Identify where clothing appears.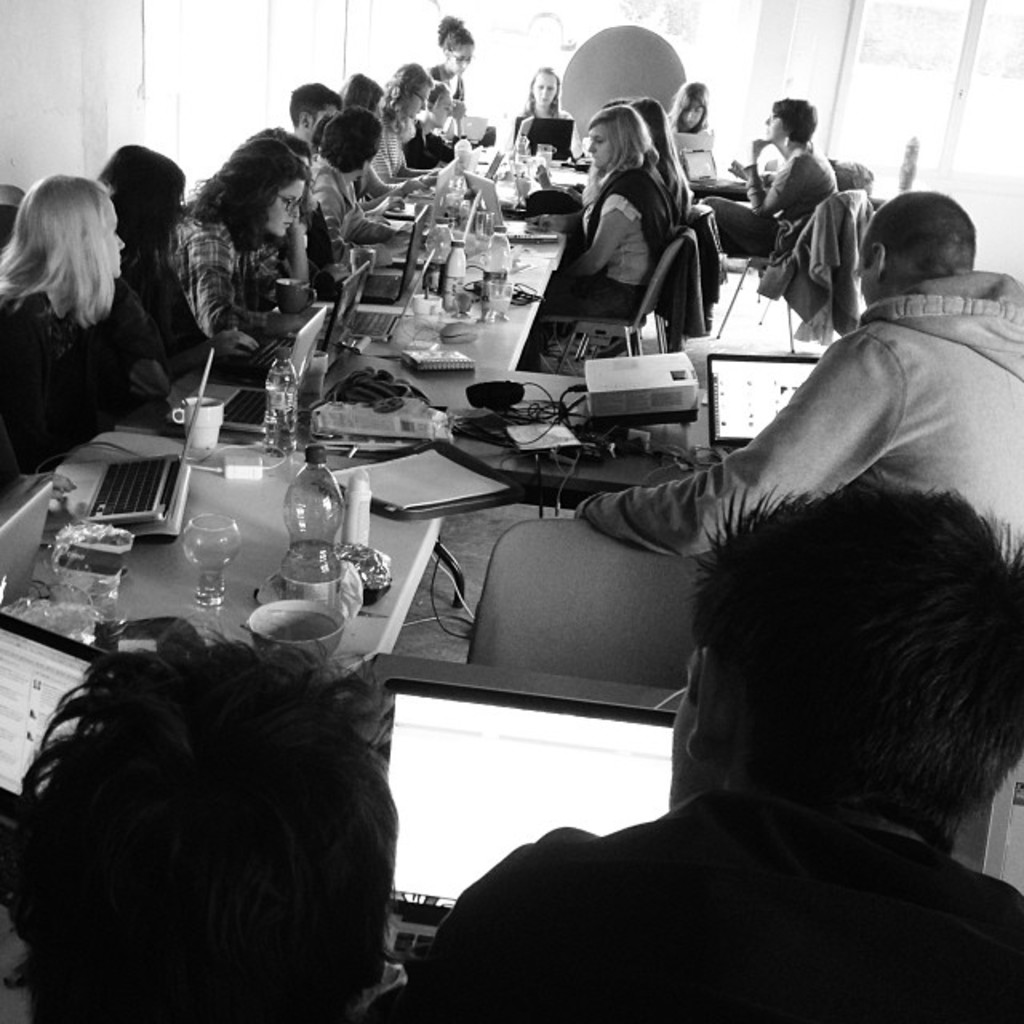
Appears at Rect(371, 776, 1022, 1022).
